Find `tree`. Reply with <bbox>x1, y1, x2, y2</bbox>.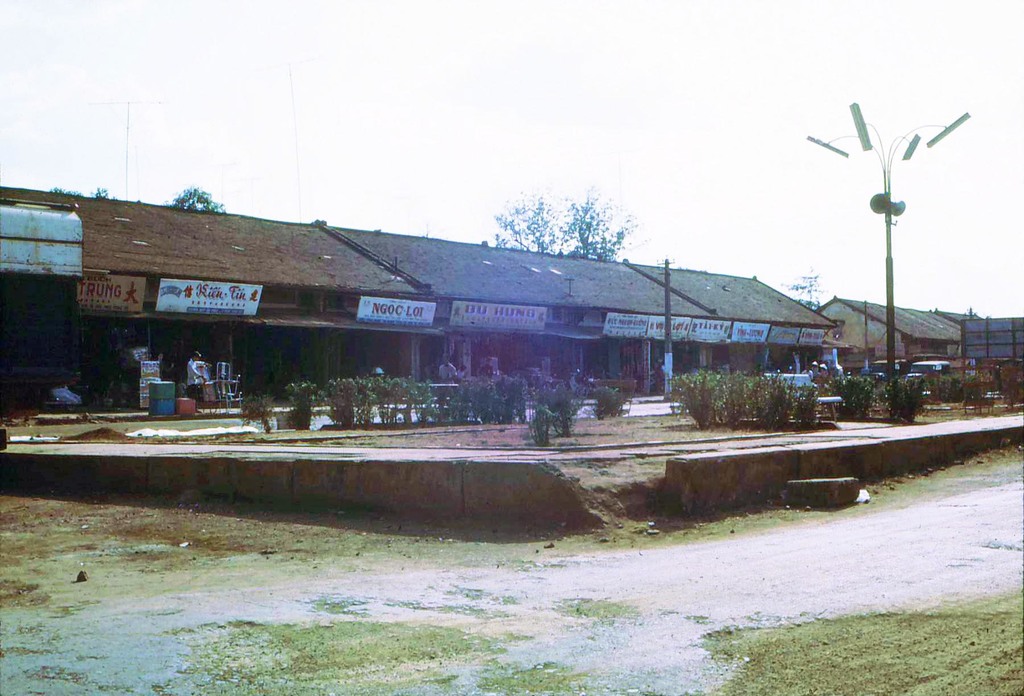
<bbox>164, 185, 225, 214</bbox>.
